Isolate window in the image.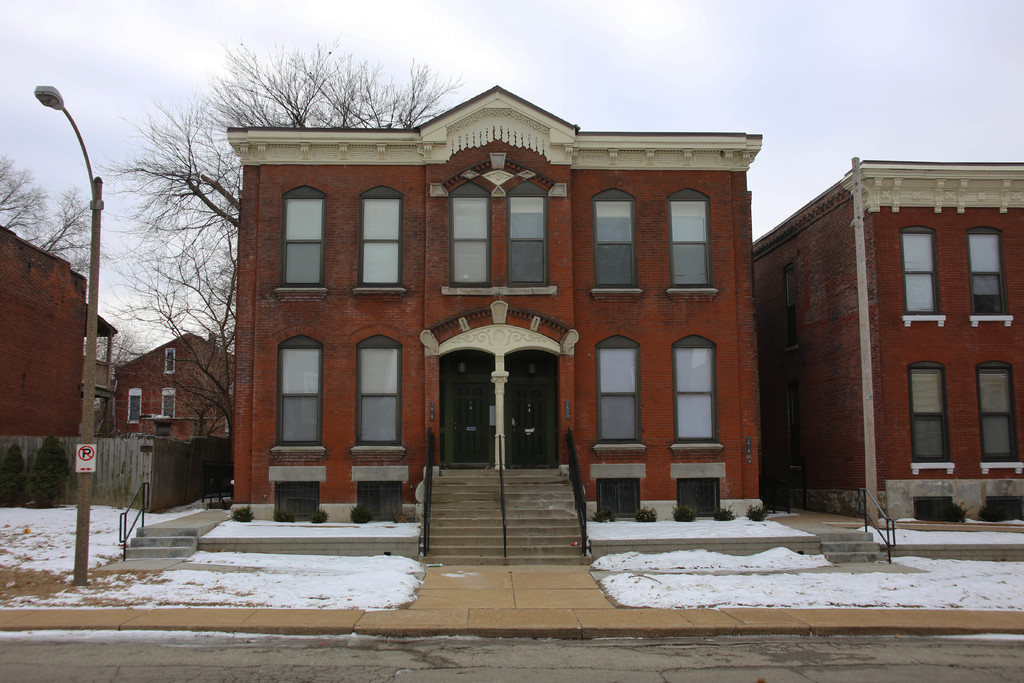
Isolated region: bbox=(268, 173, 329, 300).
